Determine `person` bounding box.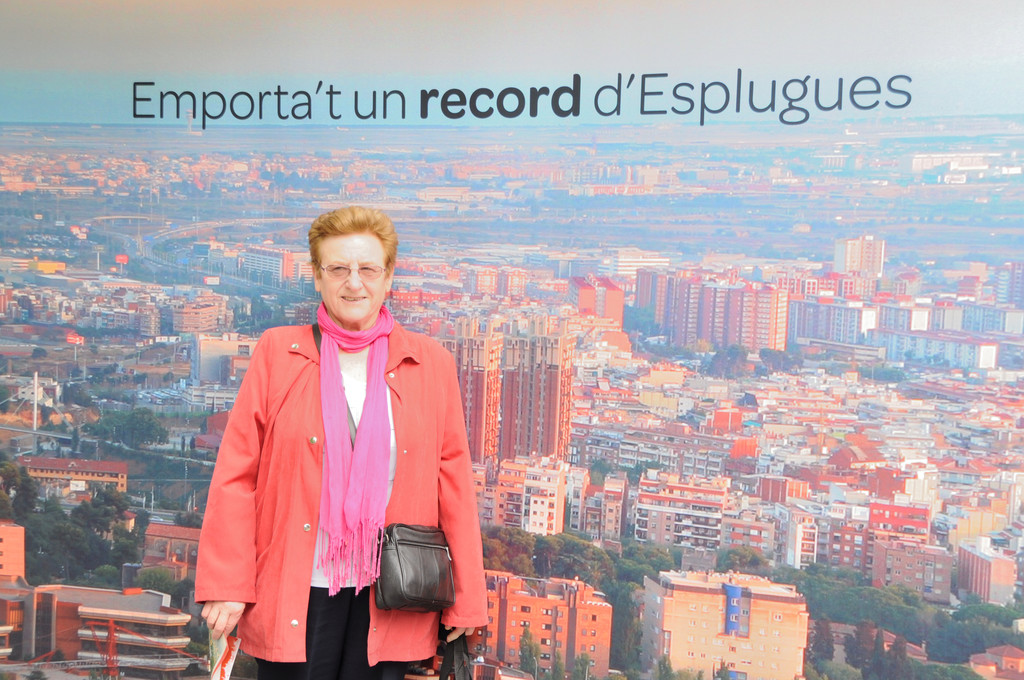
Determined: (x1=217, y1=190, x2=494, y2=679).
